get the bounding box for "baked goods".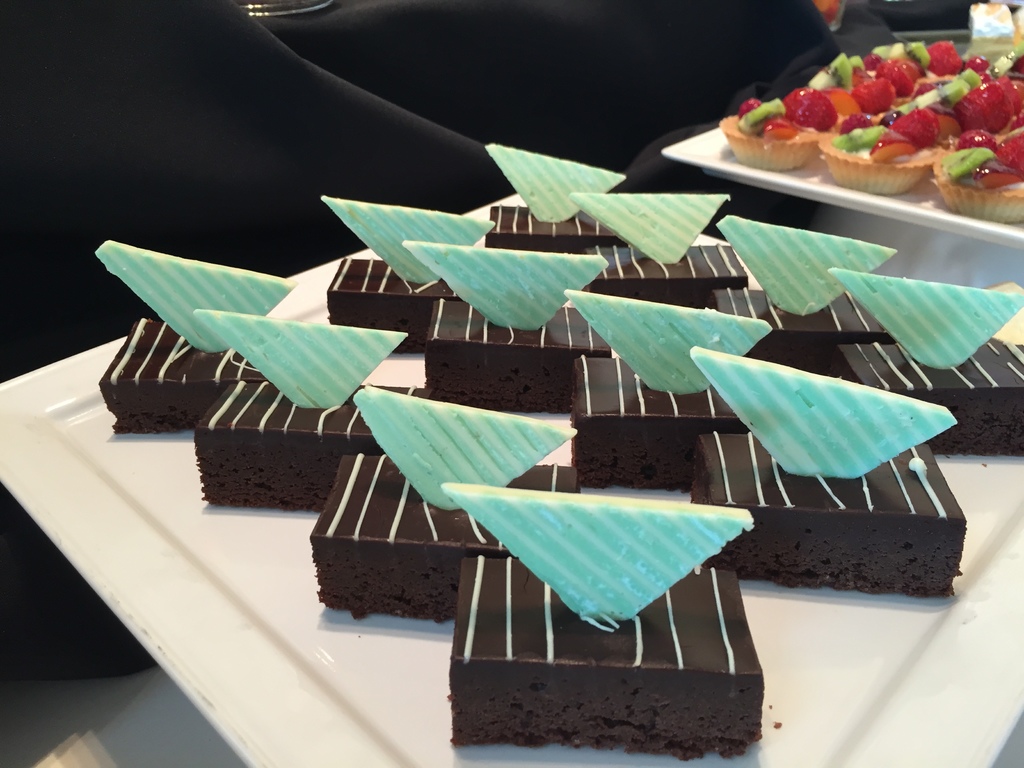
(566,288,778,491).
